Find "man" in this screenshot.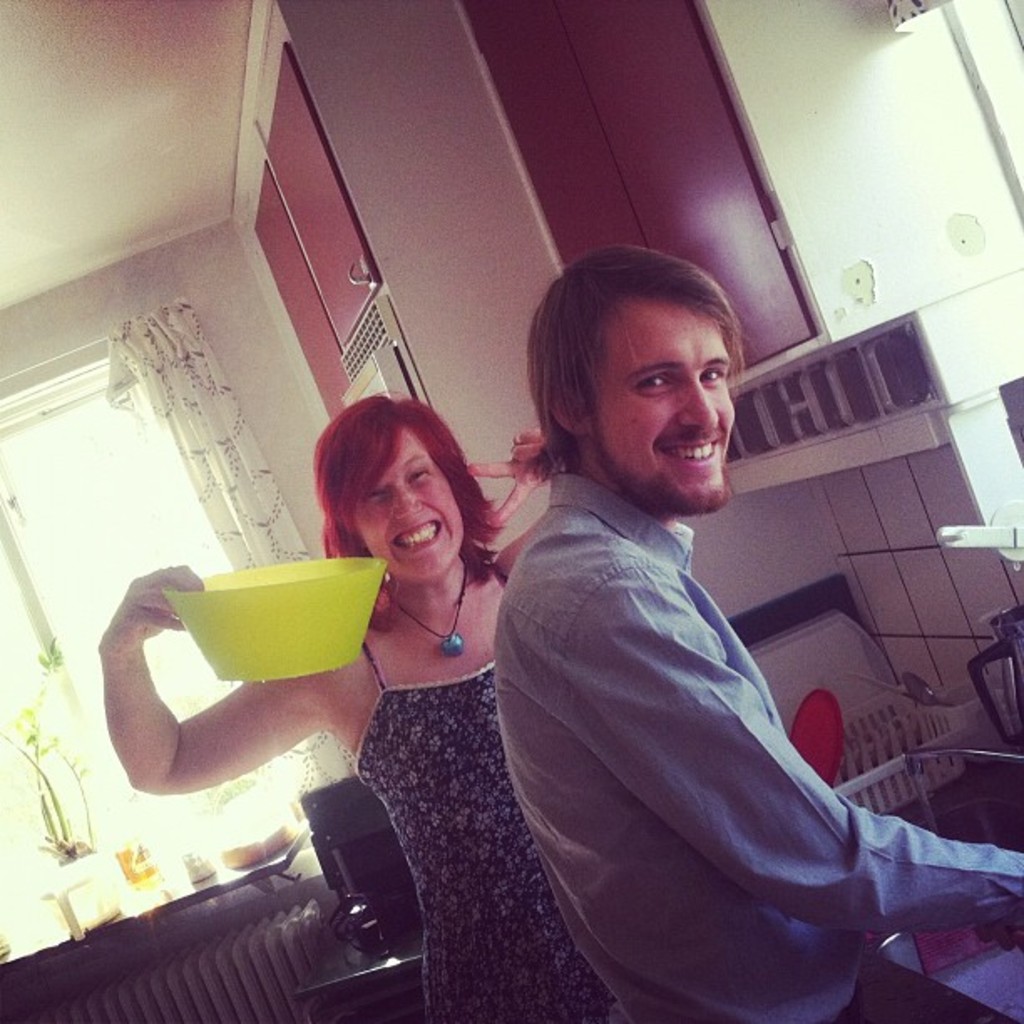
The bounding box for "man" is [485,243,942,1004].
